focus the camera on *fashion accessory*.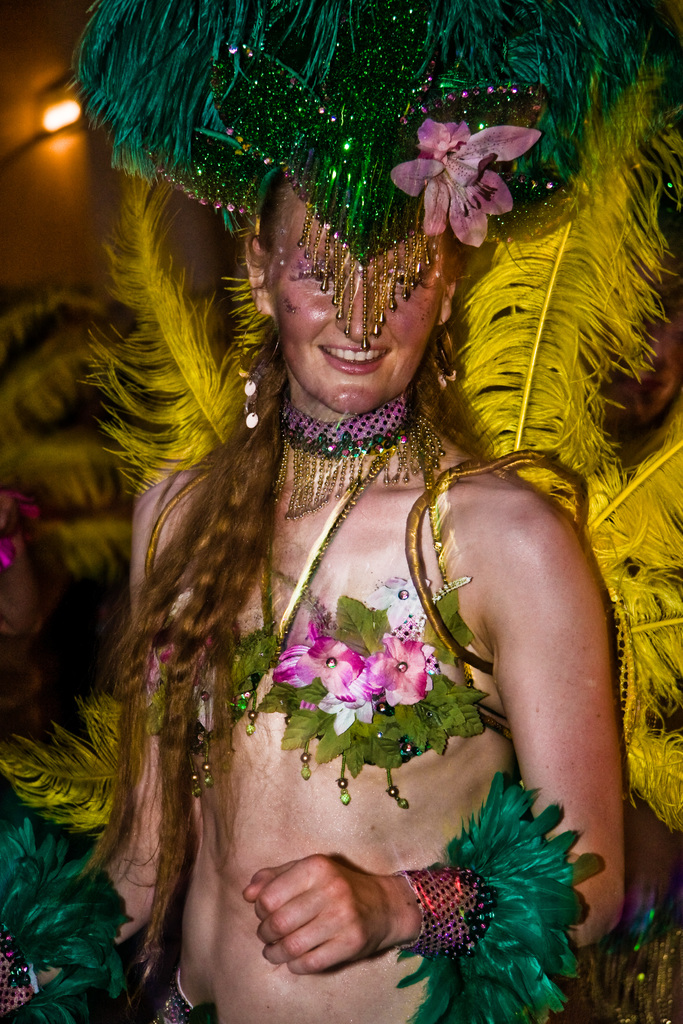
Focus region: (279,374,454,517).
